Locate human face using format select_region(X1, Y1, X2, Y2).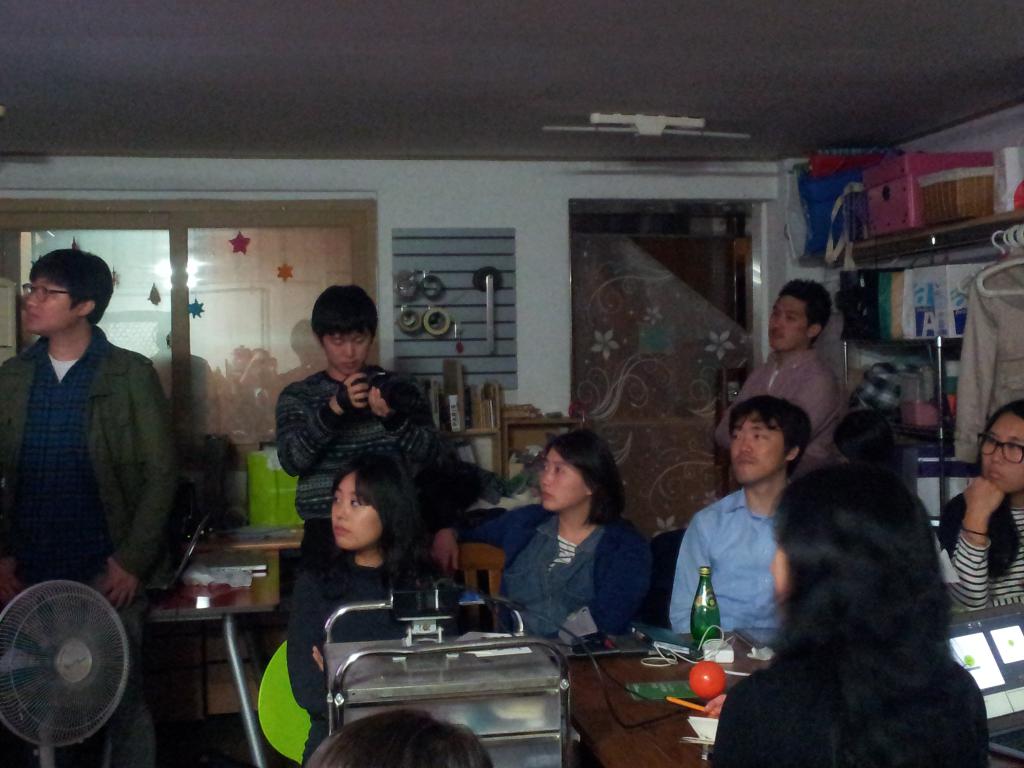
select_region(327, 338, 373, 373).
